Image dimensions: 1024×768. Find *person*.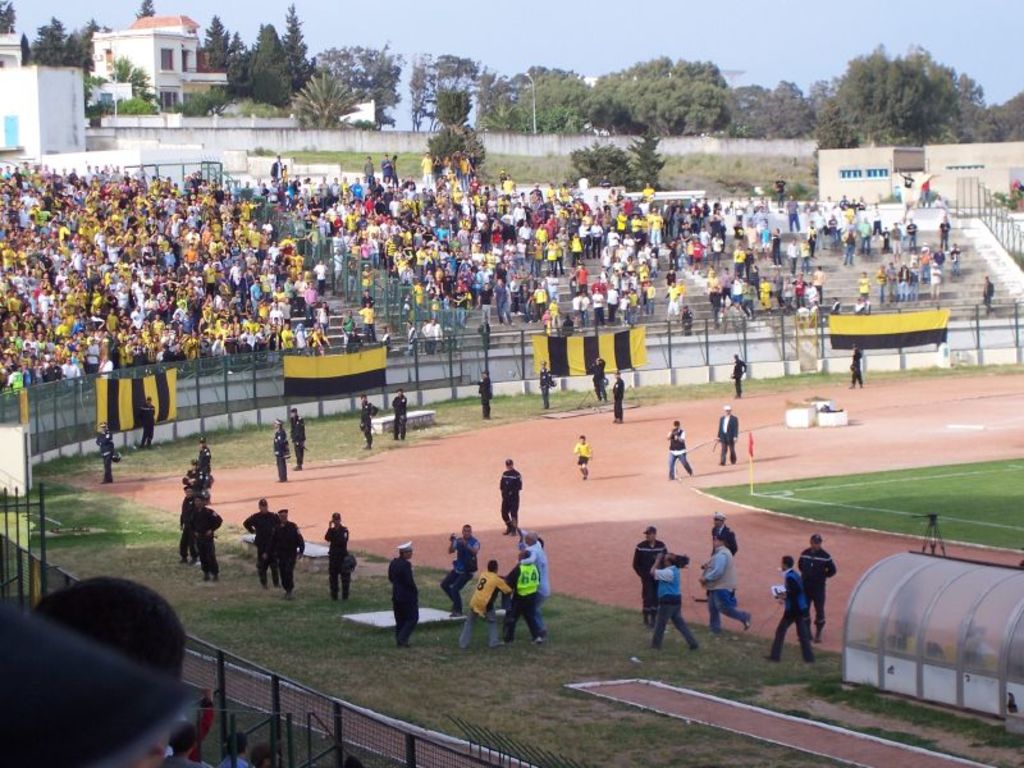
[x1=324, y1=508, x2=356, y2=603].
